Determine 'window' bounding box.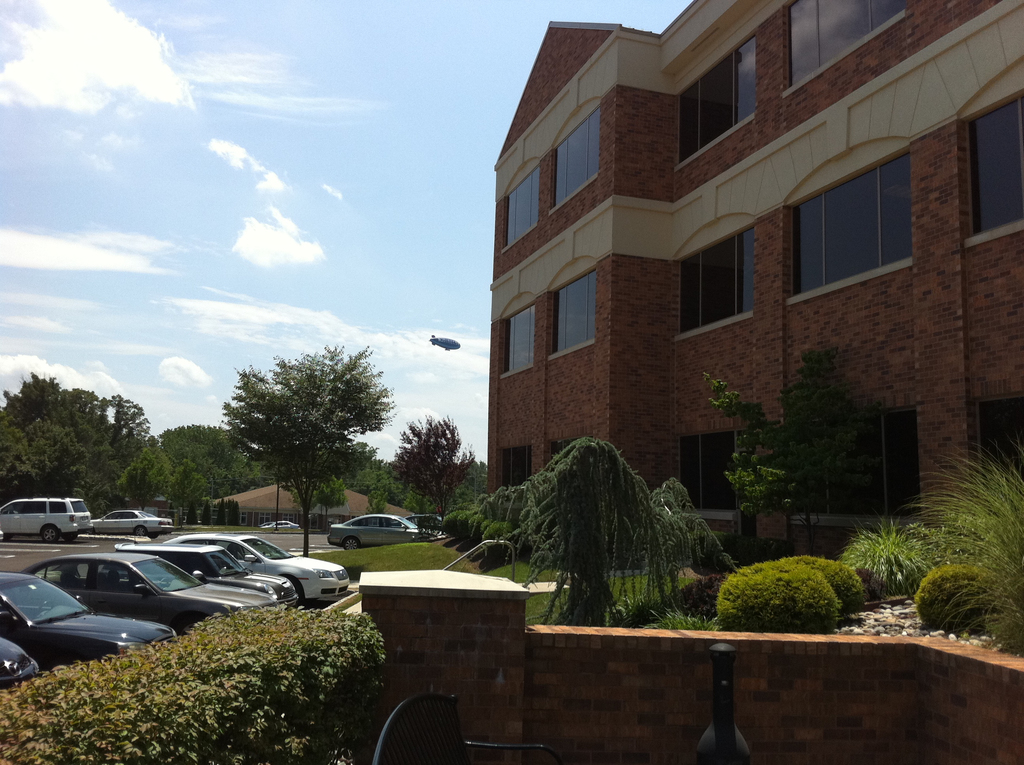
Determined: pyautogui.locateOnScreen(782, 0, 905, 97).
